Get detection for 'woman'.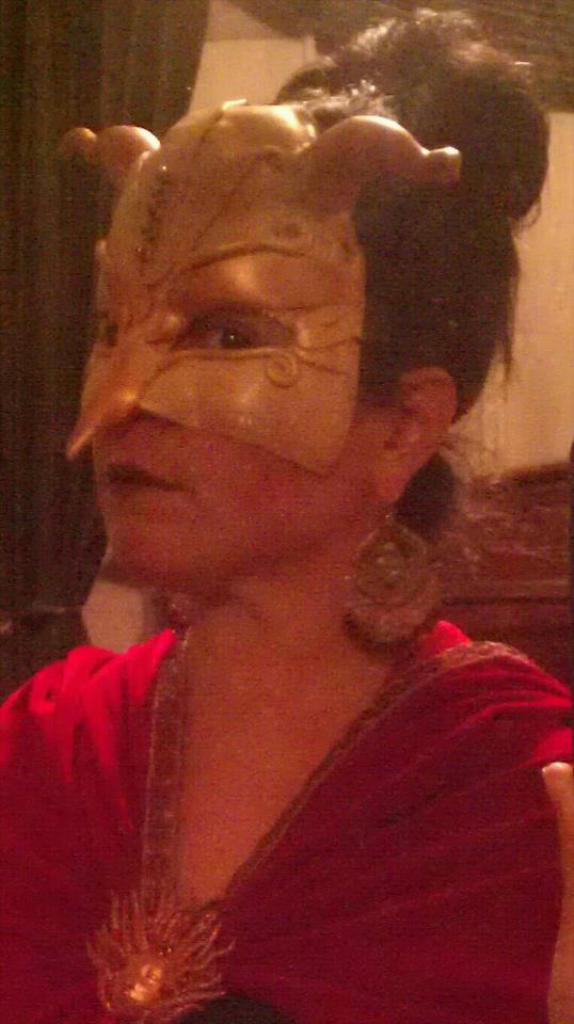
Detection: detection(0, 0, 567, 1023).
